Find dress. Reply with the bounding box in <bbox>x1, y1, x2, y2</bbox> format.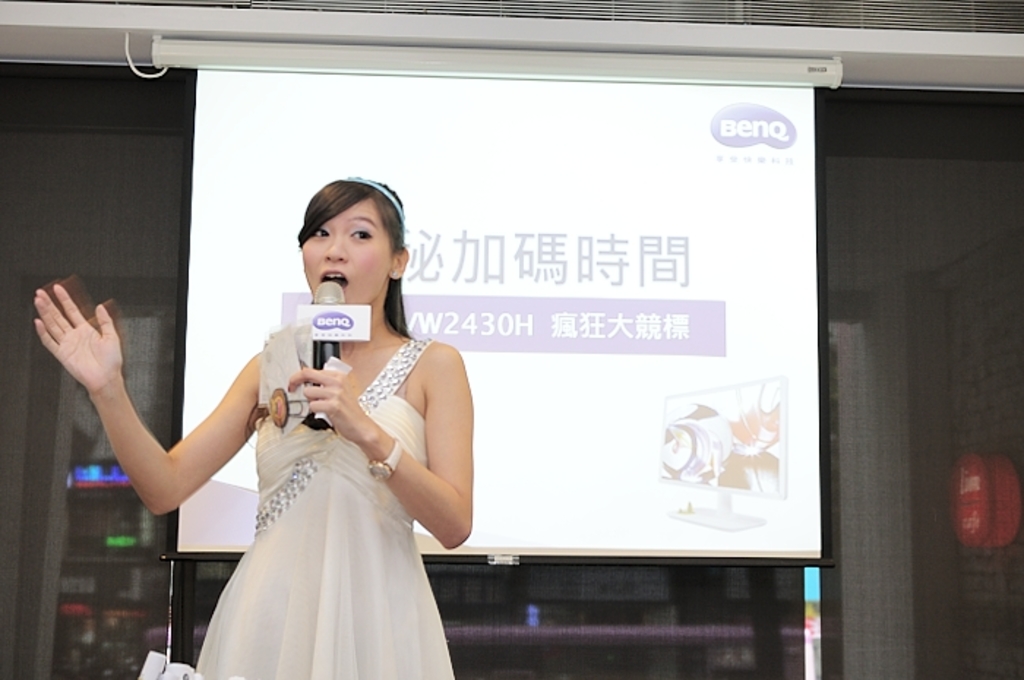
<bbox>195, 257, 475, 679</bbox>.
